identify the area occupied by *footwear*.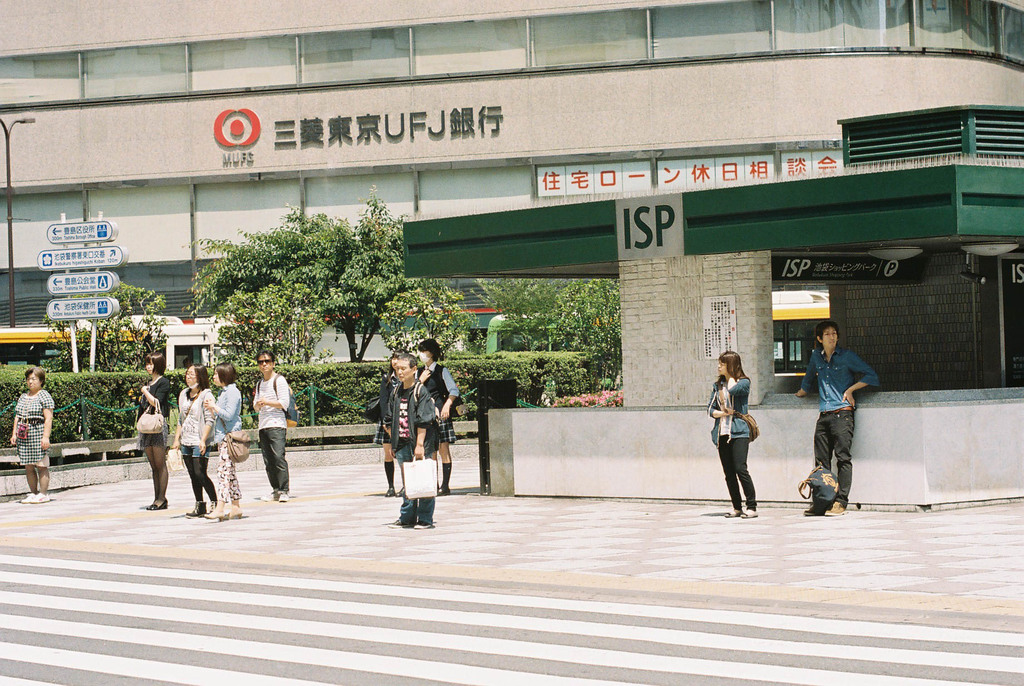
Area: <region>33, 493, 49, 503</region>.
